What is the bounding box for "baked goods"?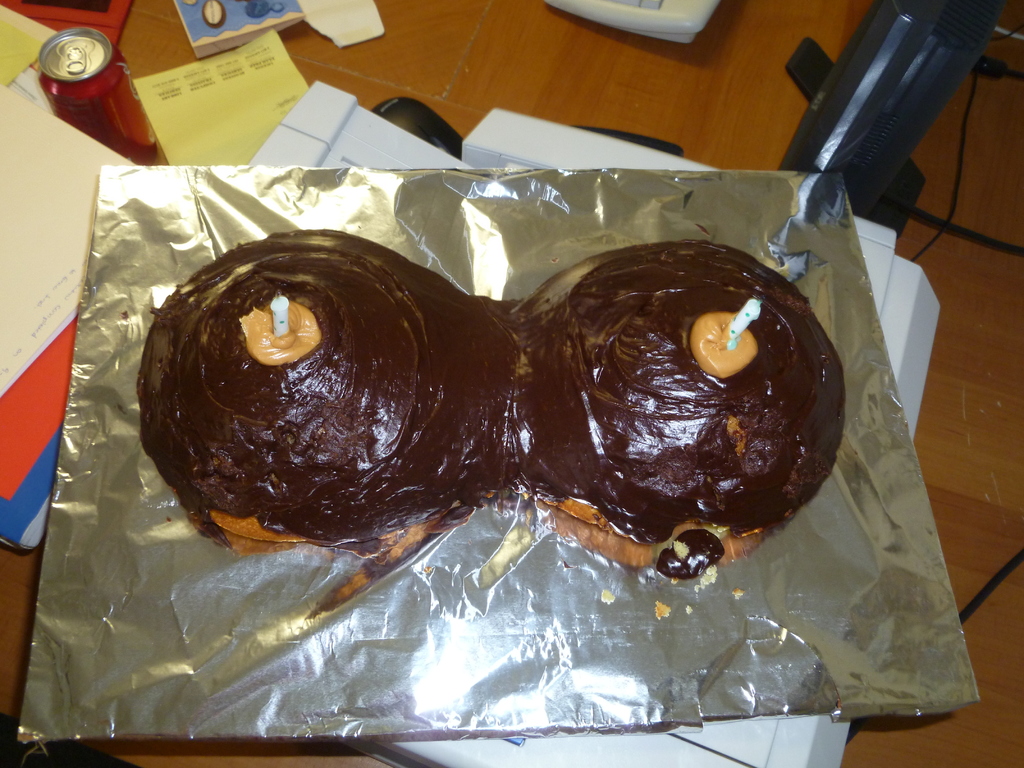
Rect(133, 226, 531, 558).
